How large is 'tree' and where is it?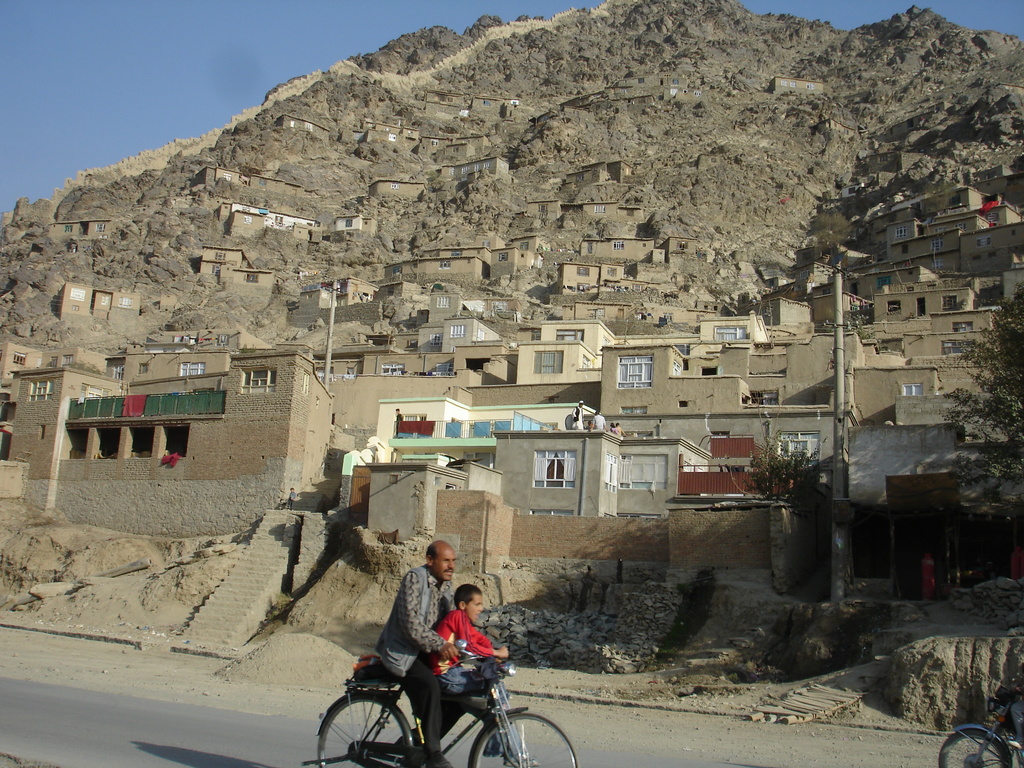
Bounding box: {"x1": 161, "y1": 298, "x2": 210, "y2": 331}.
